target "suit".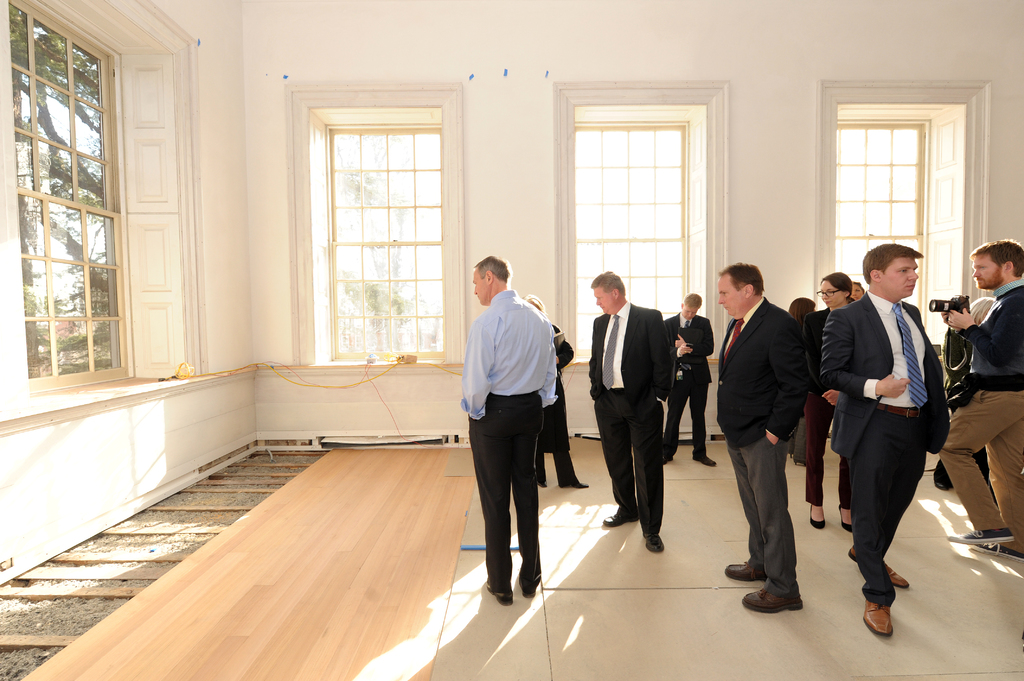
Target region: 595/273/693/551.
